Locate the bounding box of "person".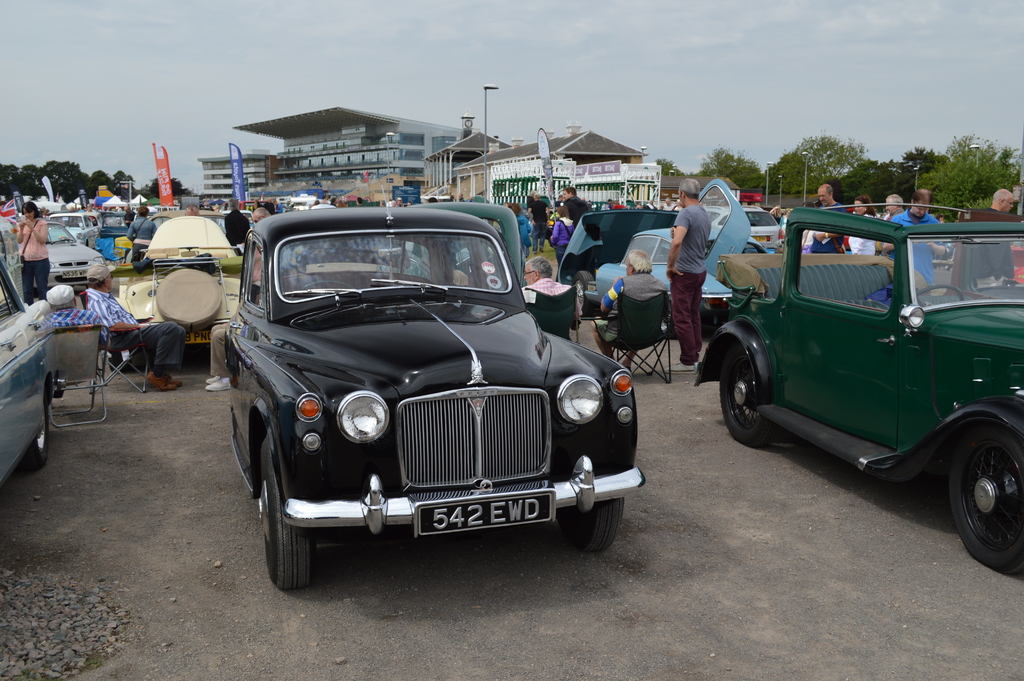
Bounding box: select_region(588, 251, 669, 370).
